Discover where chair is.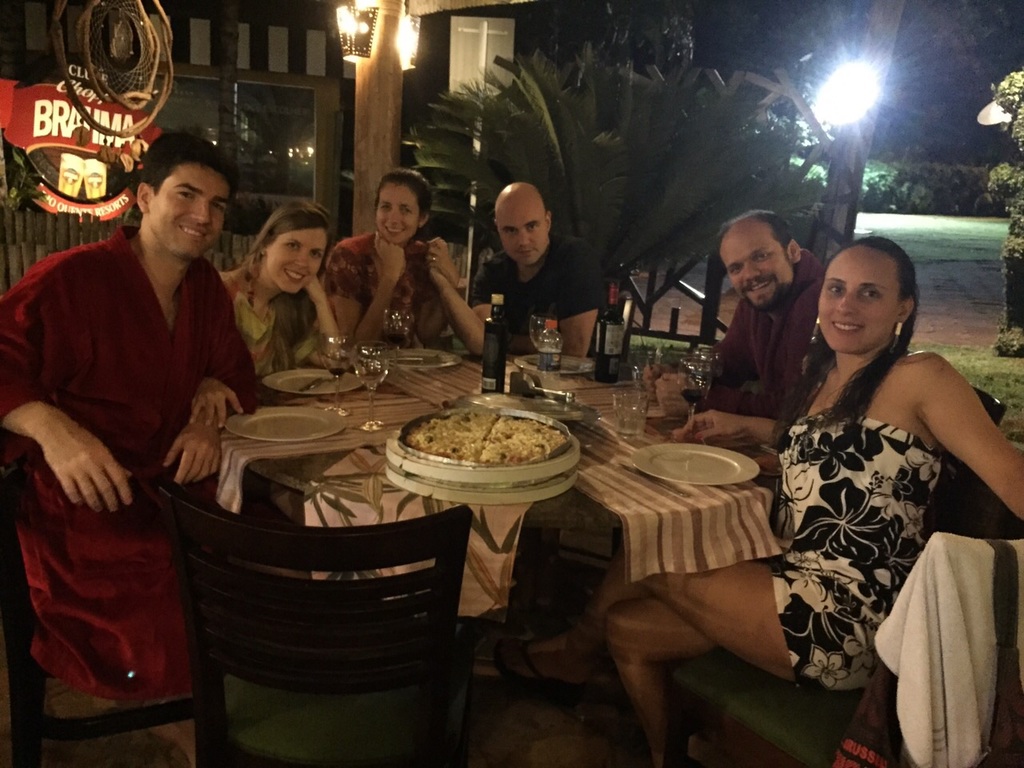
Discovered at detection(157, 482, 474, 767).
